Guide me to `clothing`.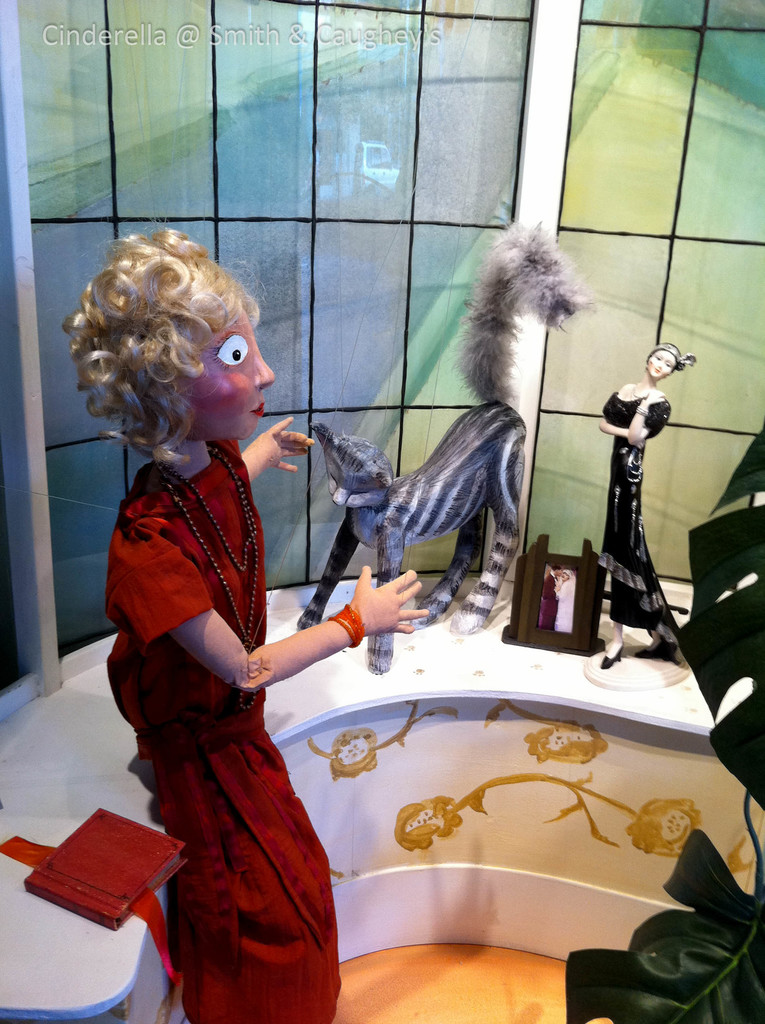
Guidance: bbox=(600, 390, 690, 675).
